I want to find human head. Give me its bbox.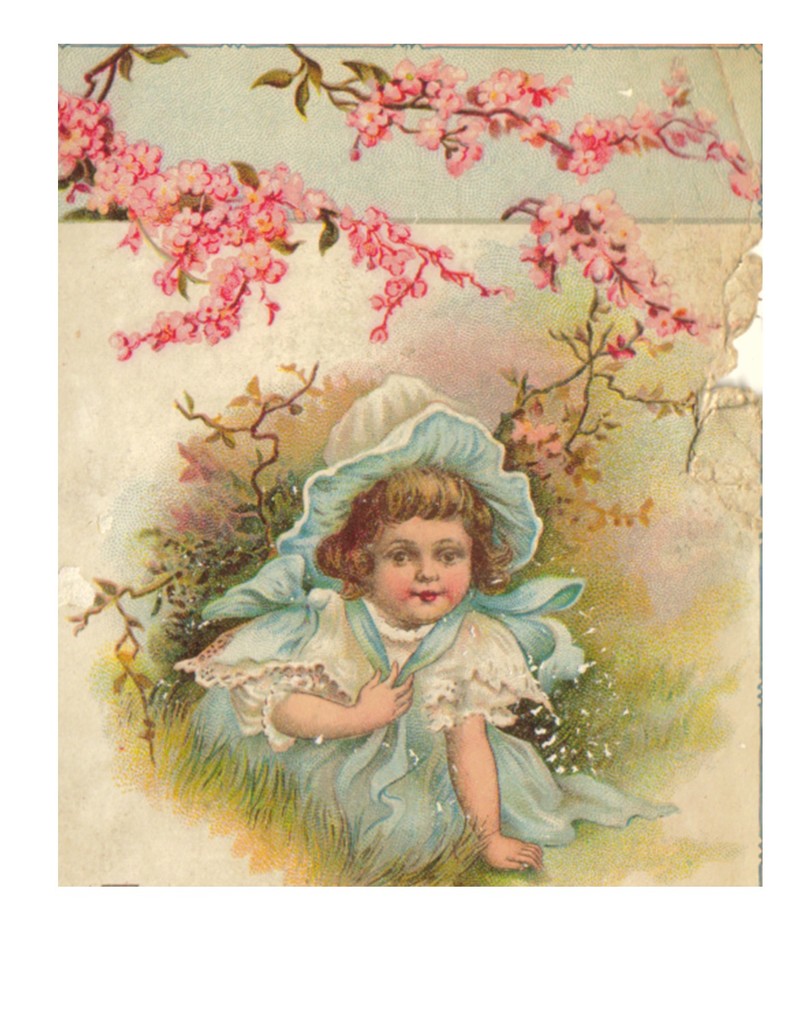
<bbox>322, 457, 511, 630</bbox>.
